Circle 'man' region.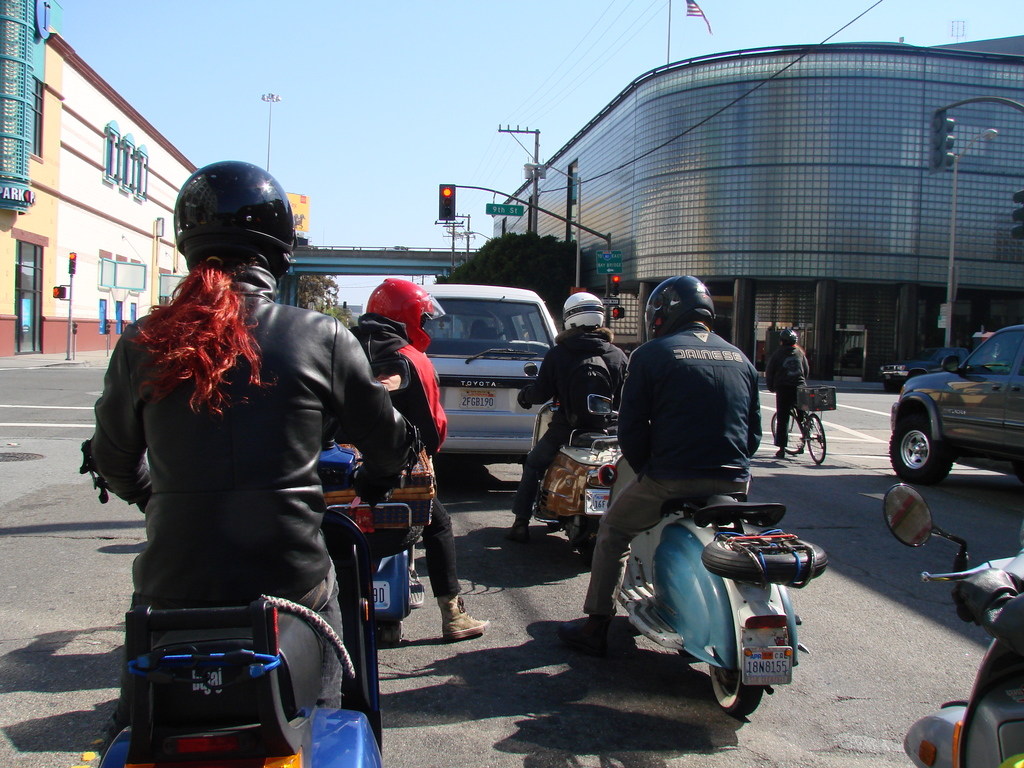
Region: pyautogui.locateOnScreen(502, 291, 632, 532).
